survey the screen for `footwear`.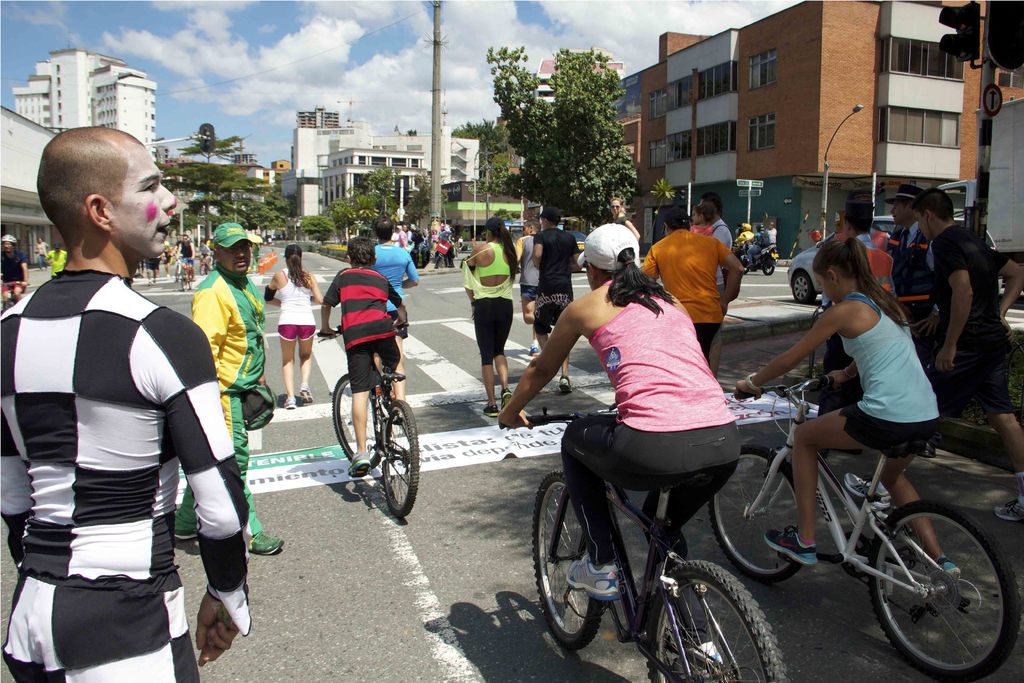
Survey found: <region>747, 263, 755, 272</region>.
